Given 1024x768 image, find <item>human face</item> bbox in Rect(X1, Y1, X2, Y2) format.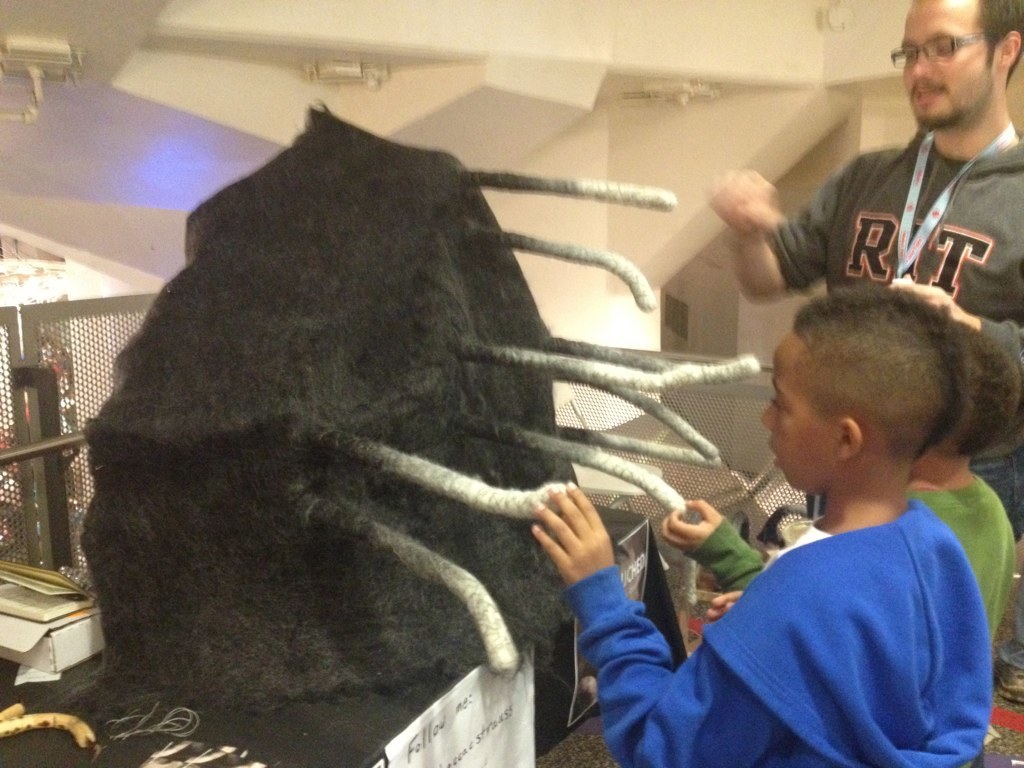
Rect(762, 330, 827, 490).
